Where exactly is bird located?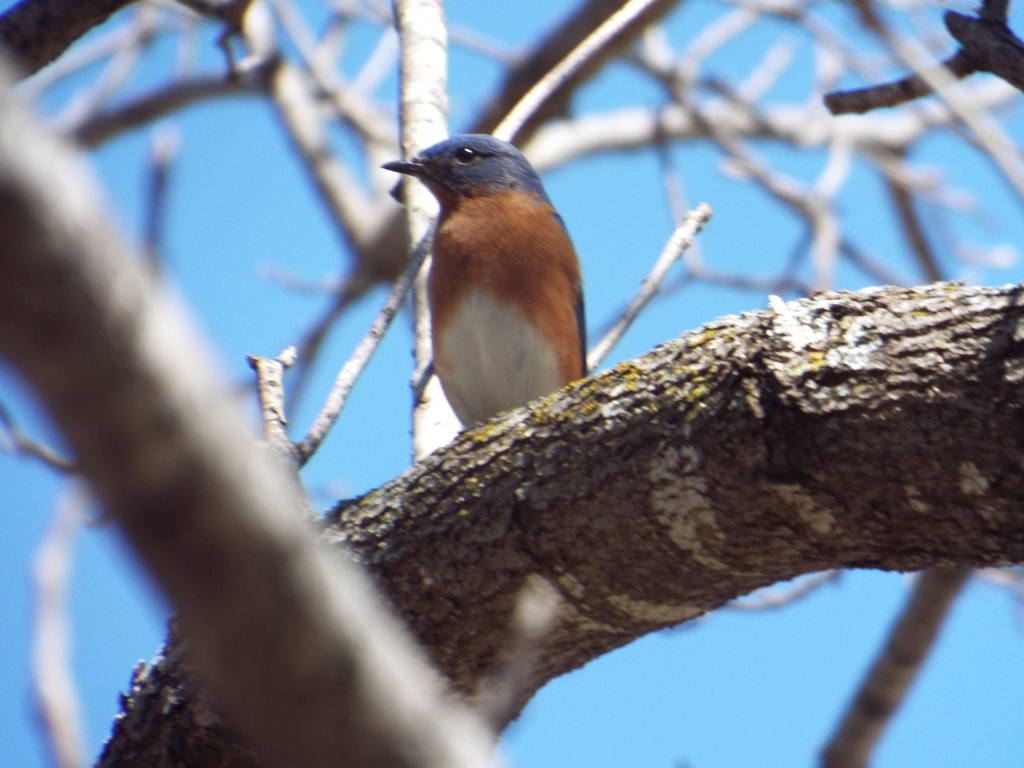
Its bounding box is locate(378, 157, 583, 465).
